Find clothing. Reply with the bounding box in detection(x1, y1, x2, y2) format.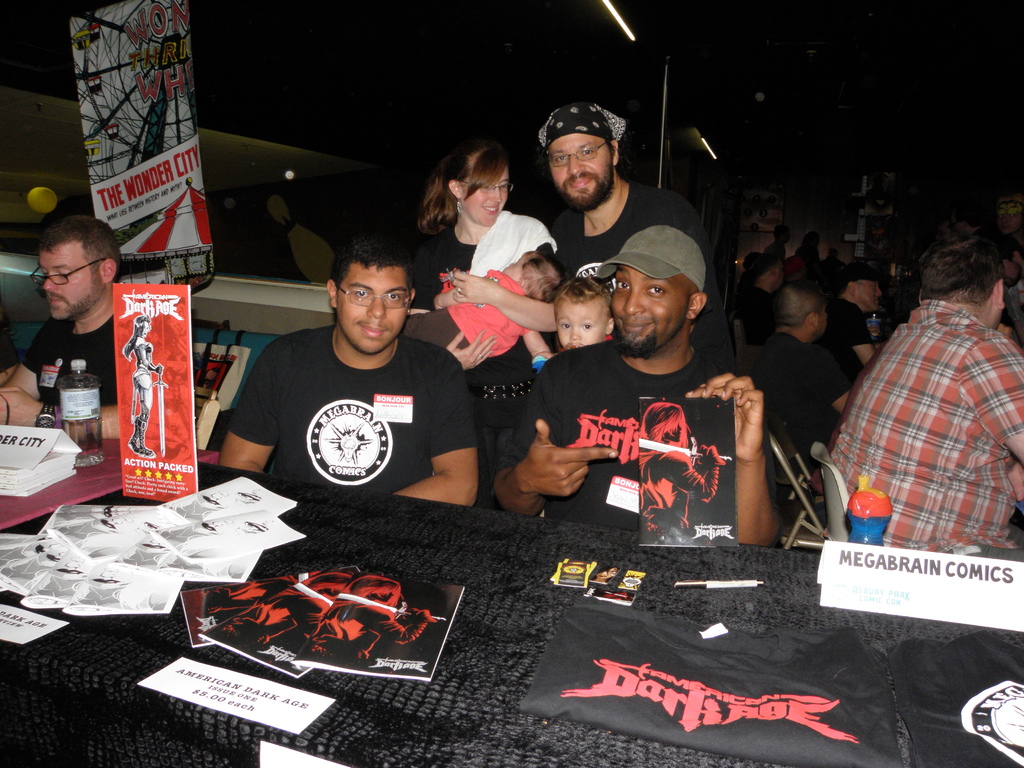
detection(303, 604, 429, 669).
